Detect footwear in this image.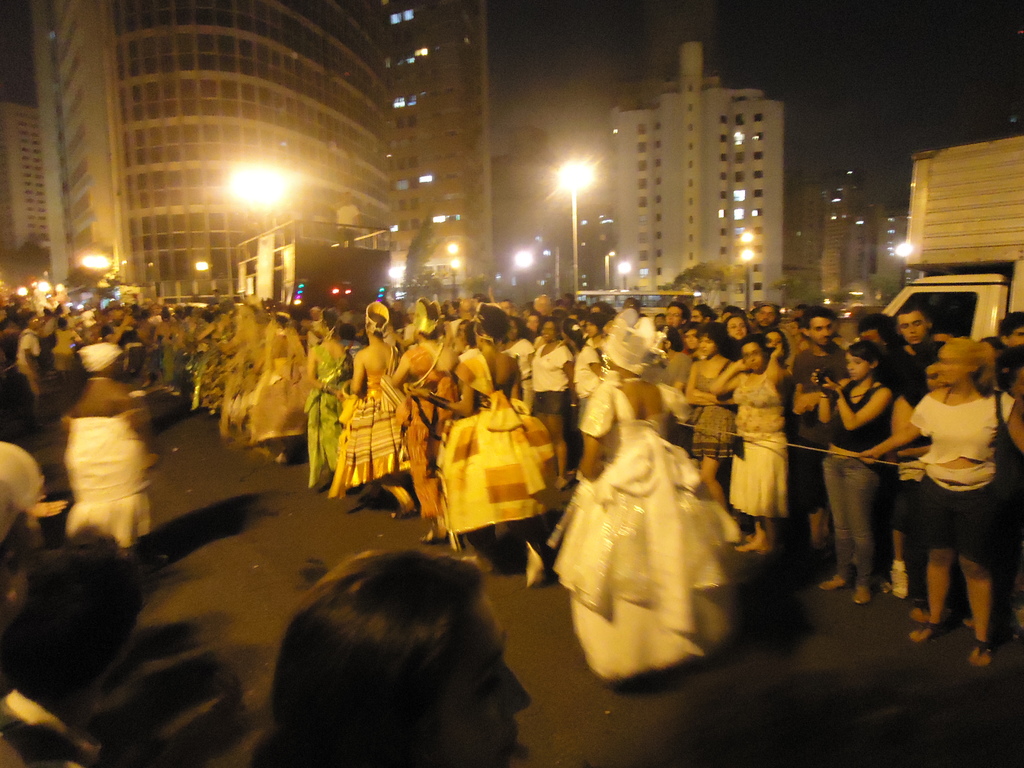
Detection: <region>906, 616, 942, 646</region>.
